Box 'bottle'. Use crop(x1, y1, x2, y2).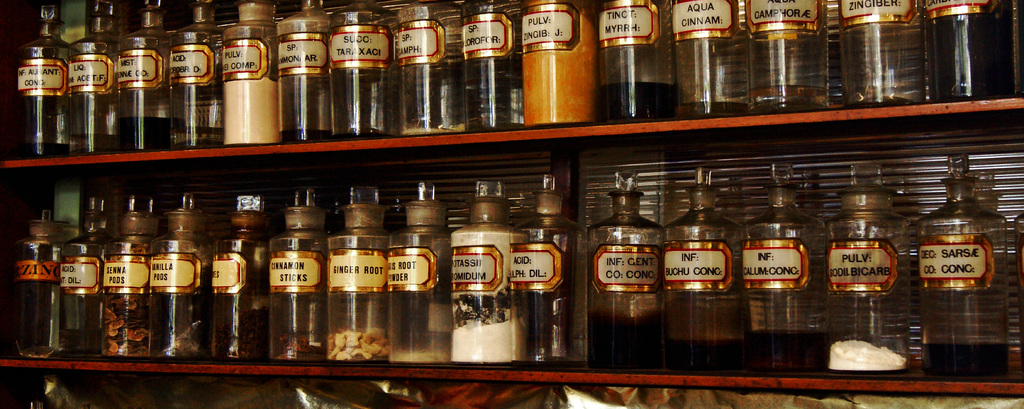
crop(920, 0, 972, 106).
